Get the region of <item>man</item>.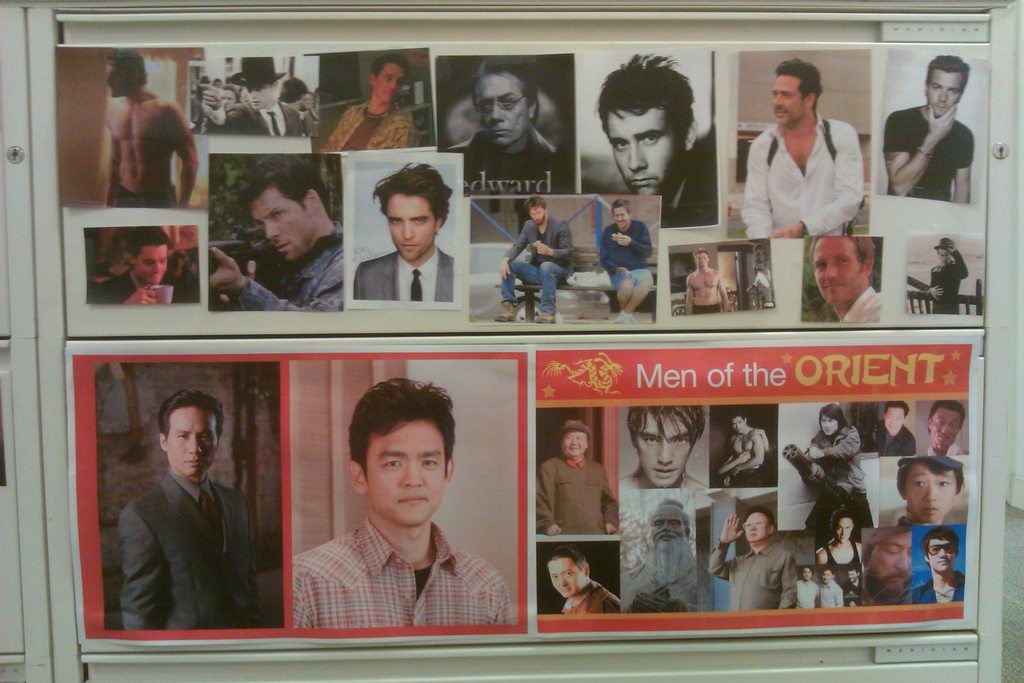
BBox(925, 238, 970, 315).
